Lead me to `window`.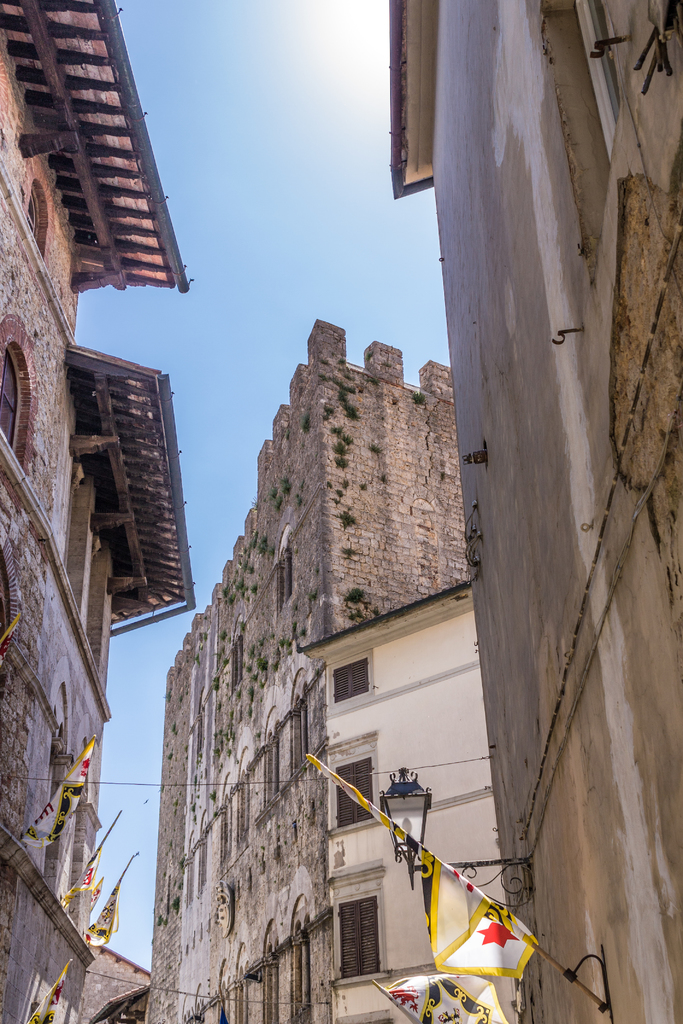
Lead to 329:892:383:979.
